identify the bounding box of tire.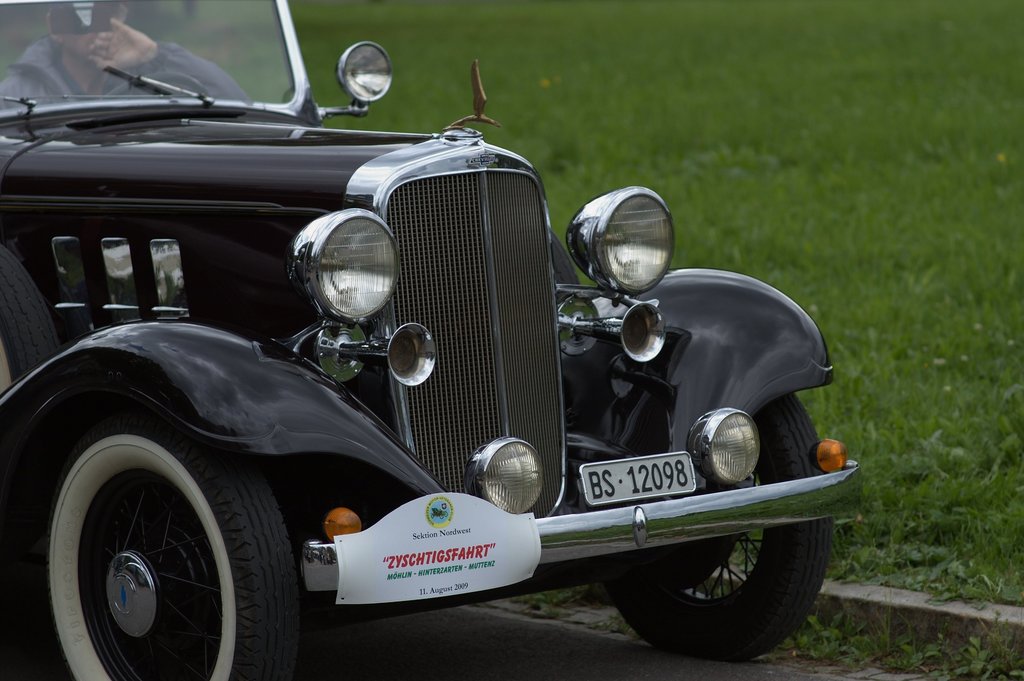
region(31, 393, 316, 680).
